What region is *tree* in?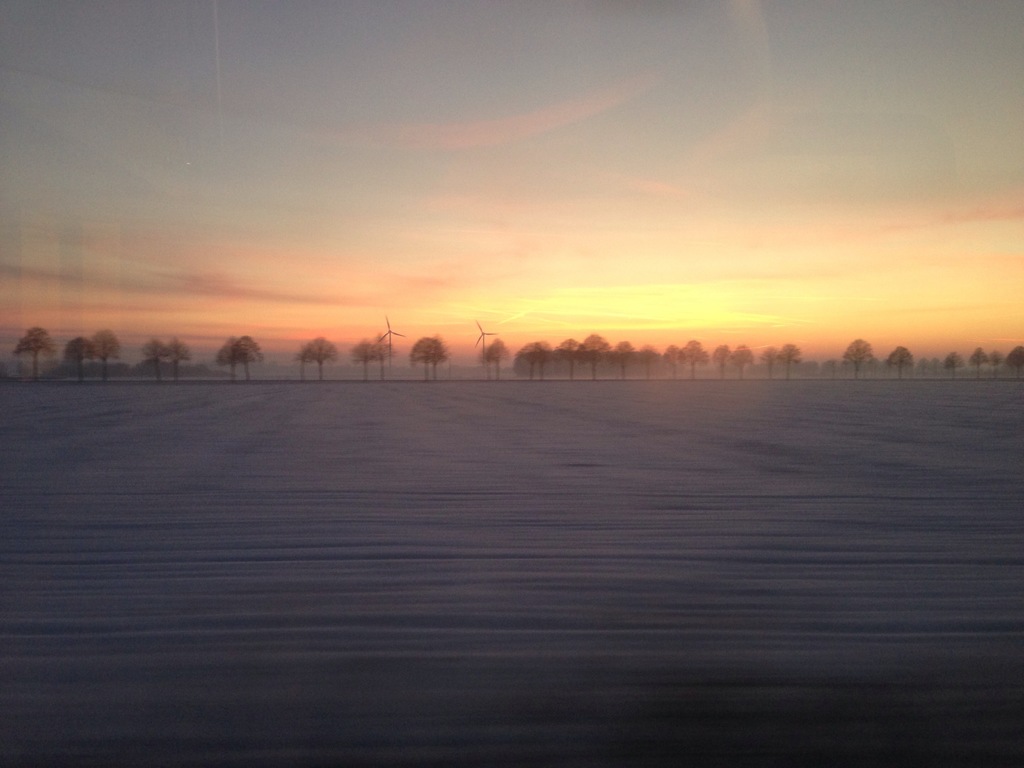
(left=155, top=335, right=193, bottom=390).
